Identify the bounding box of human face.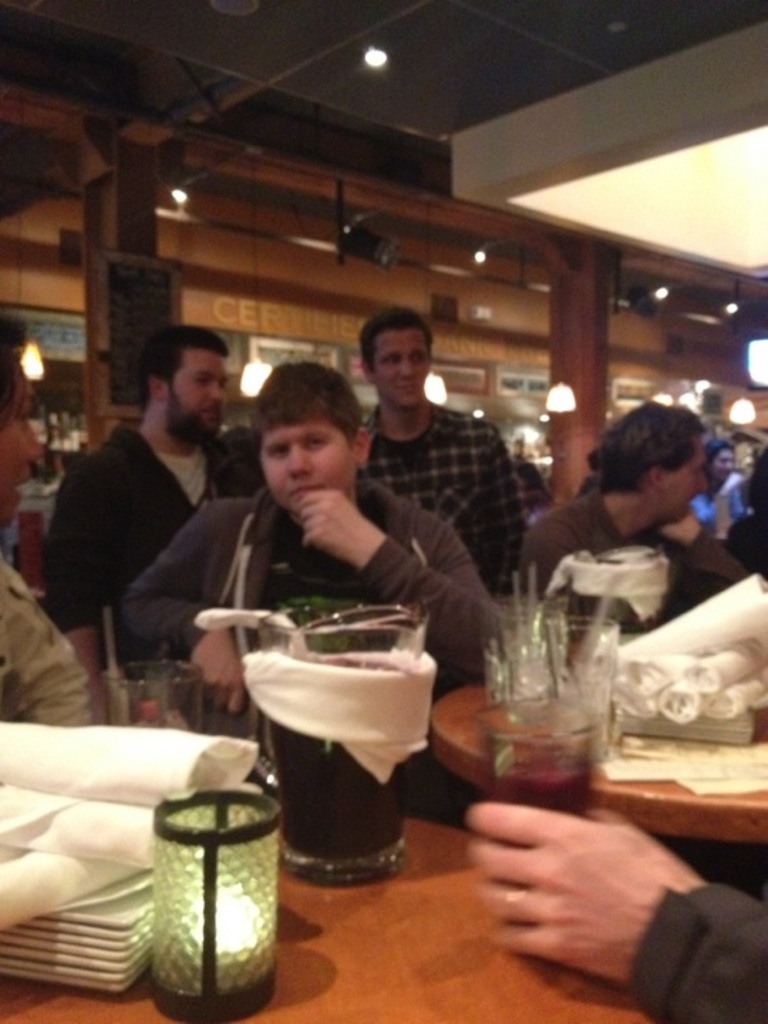
BBox(174, 351, 228, 432).
